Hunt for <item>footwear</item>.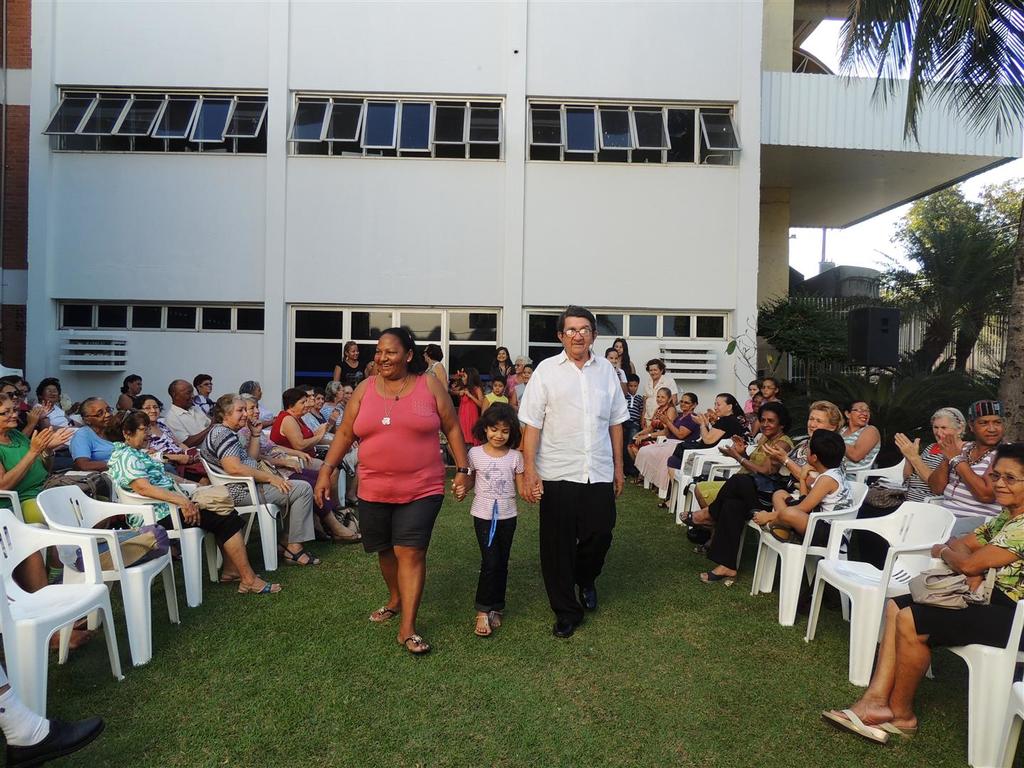
Hunted down at left=656, top=498, right=668, bottom=508.
